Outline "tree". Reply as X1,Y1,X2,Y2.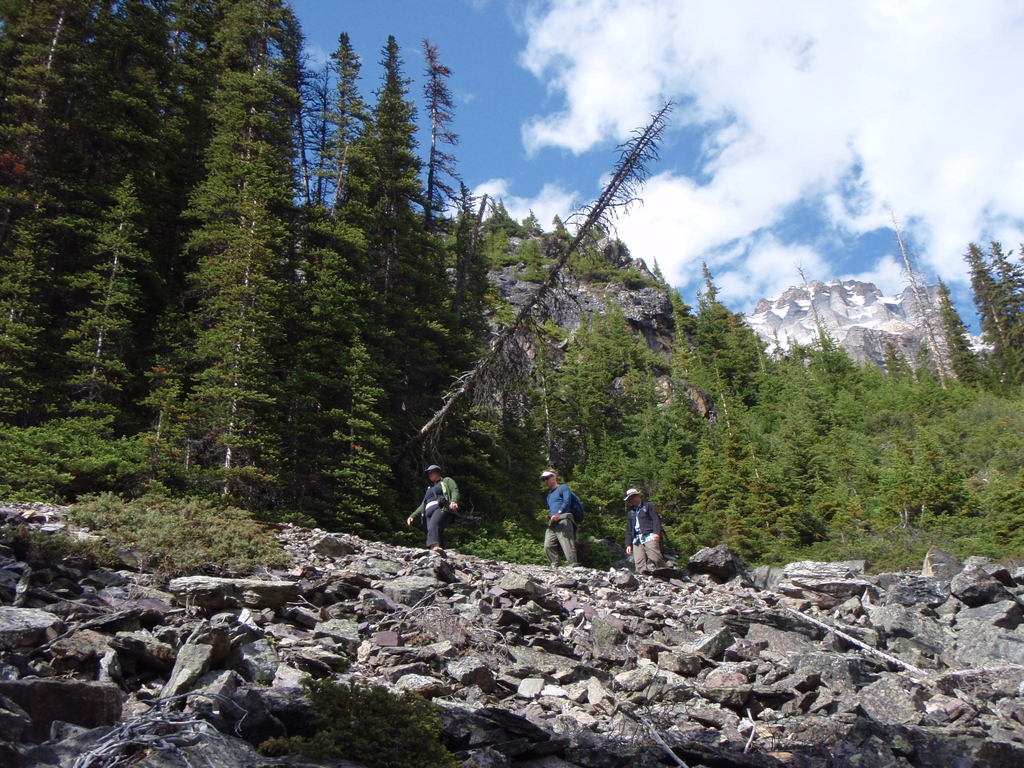
300,193,389,391.
